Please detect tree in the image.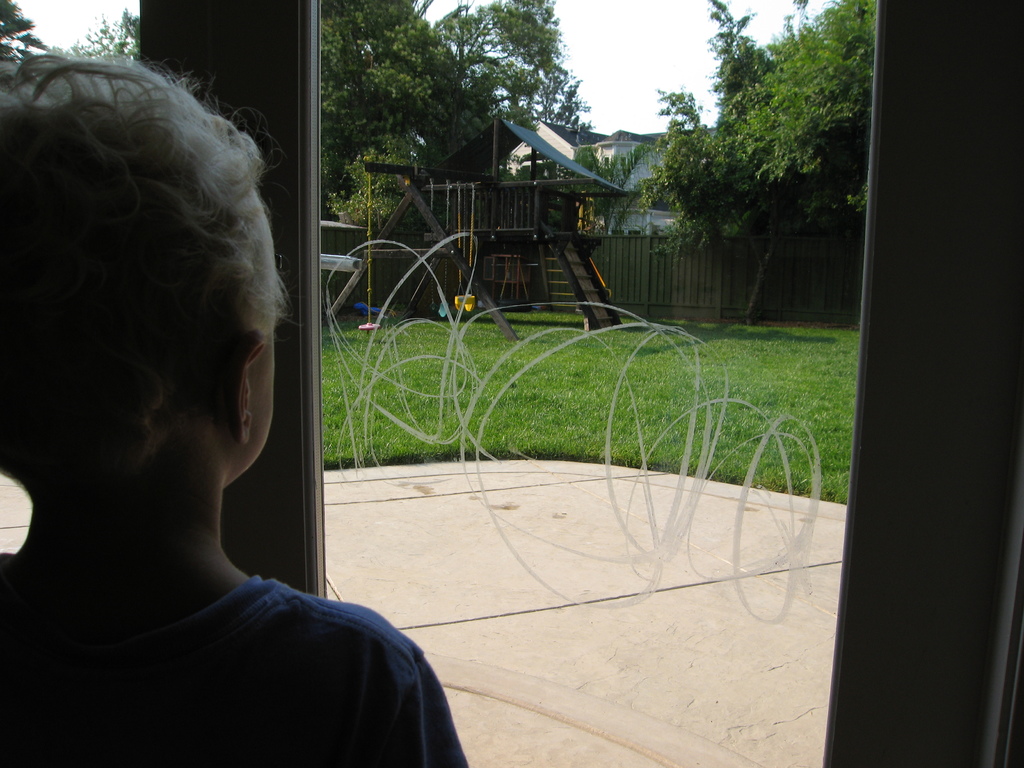
bbox=[711, 0, 773, 135].
